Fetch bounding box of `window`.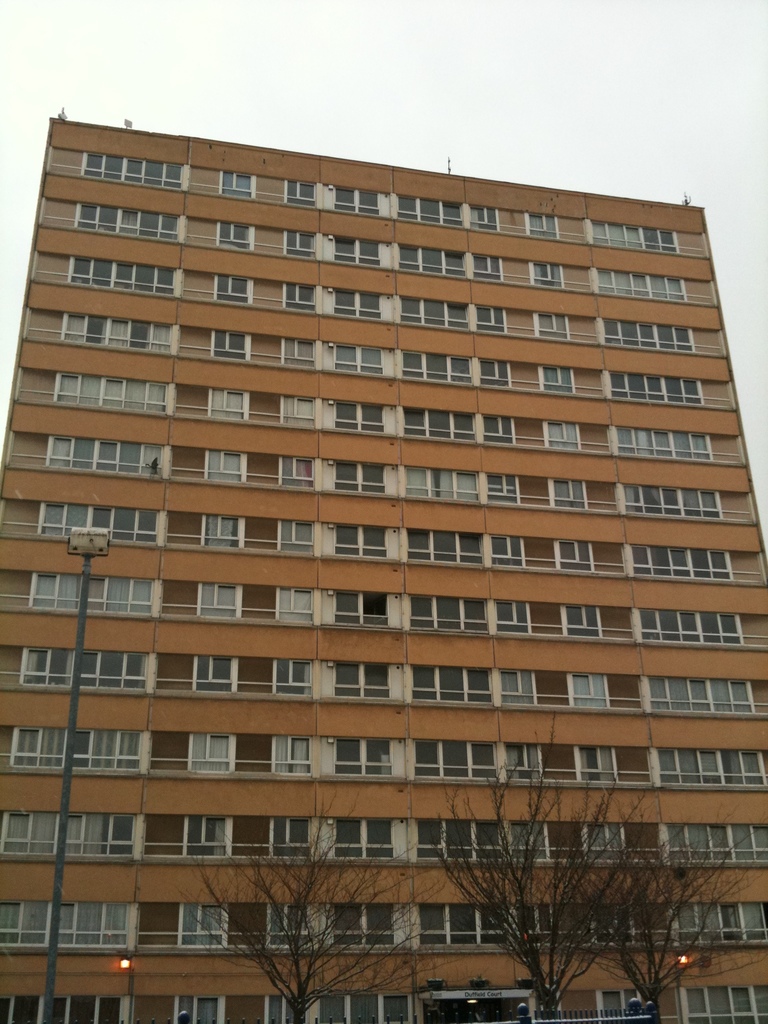
Bbox: [662, 825, 767, 860].
